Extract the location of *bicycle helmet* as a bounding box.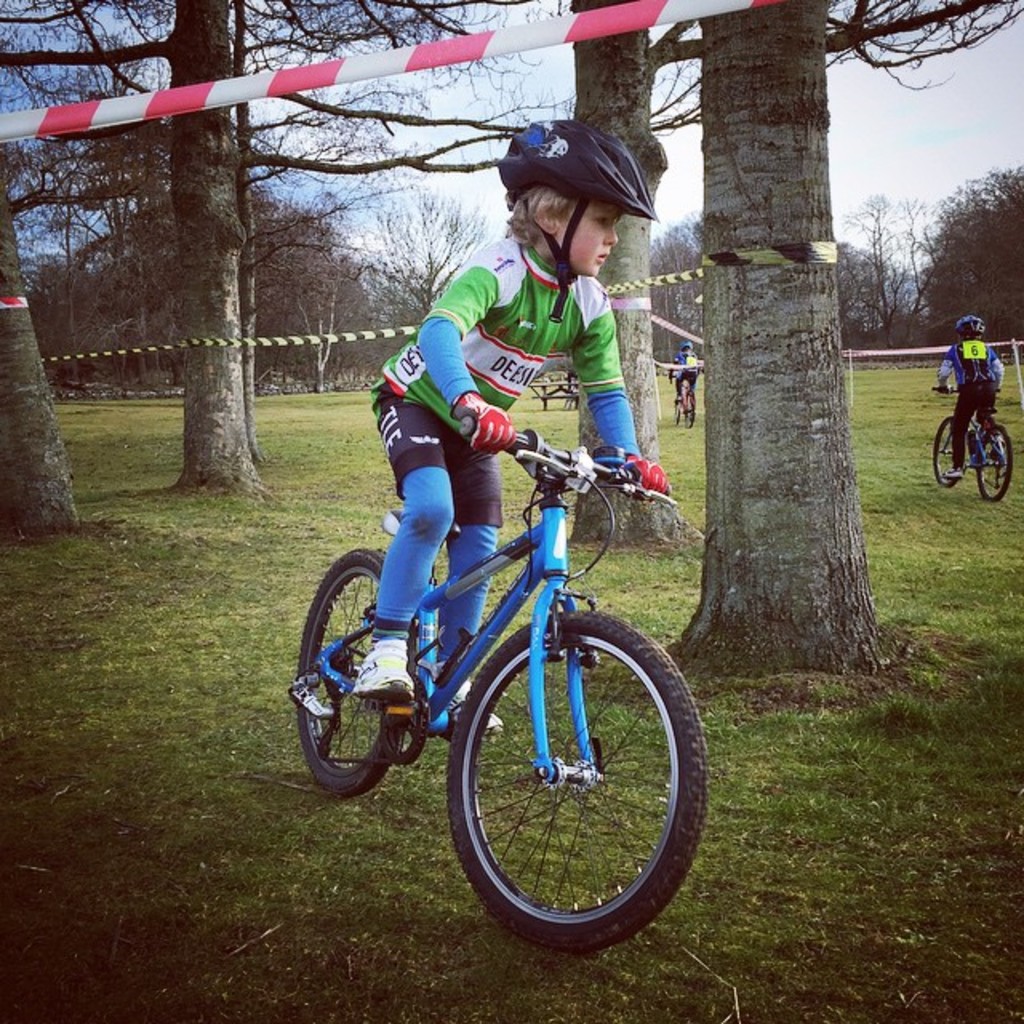
<region>499, 118, 658, 322</region>.
